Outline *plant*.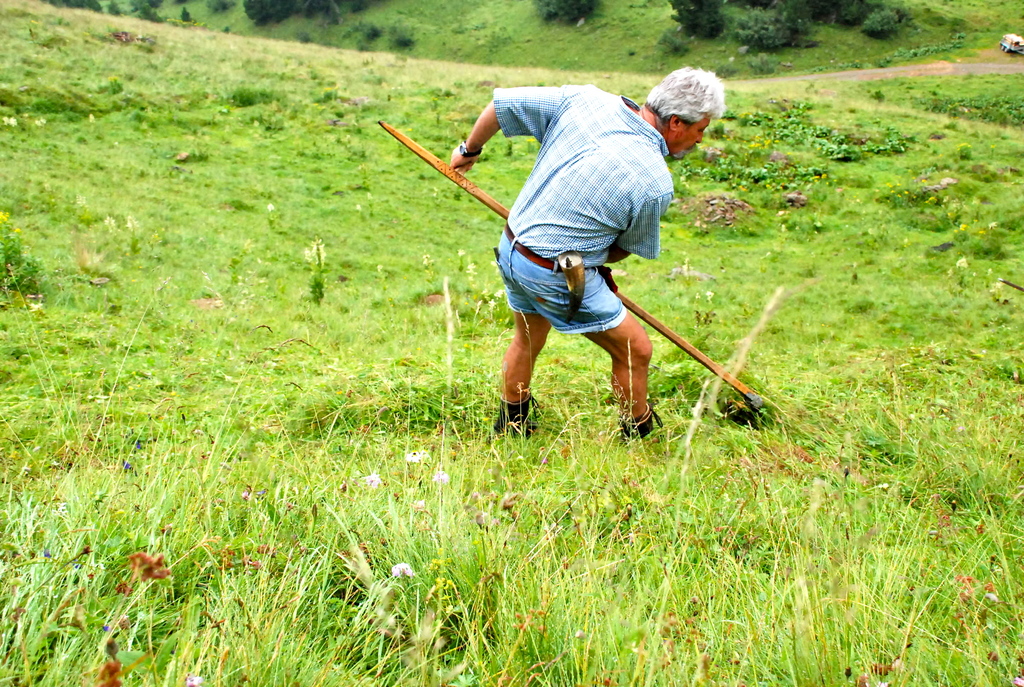
Outline: box=[51, 0, 99, 10].
